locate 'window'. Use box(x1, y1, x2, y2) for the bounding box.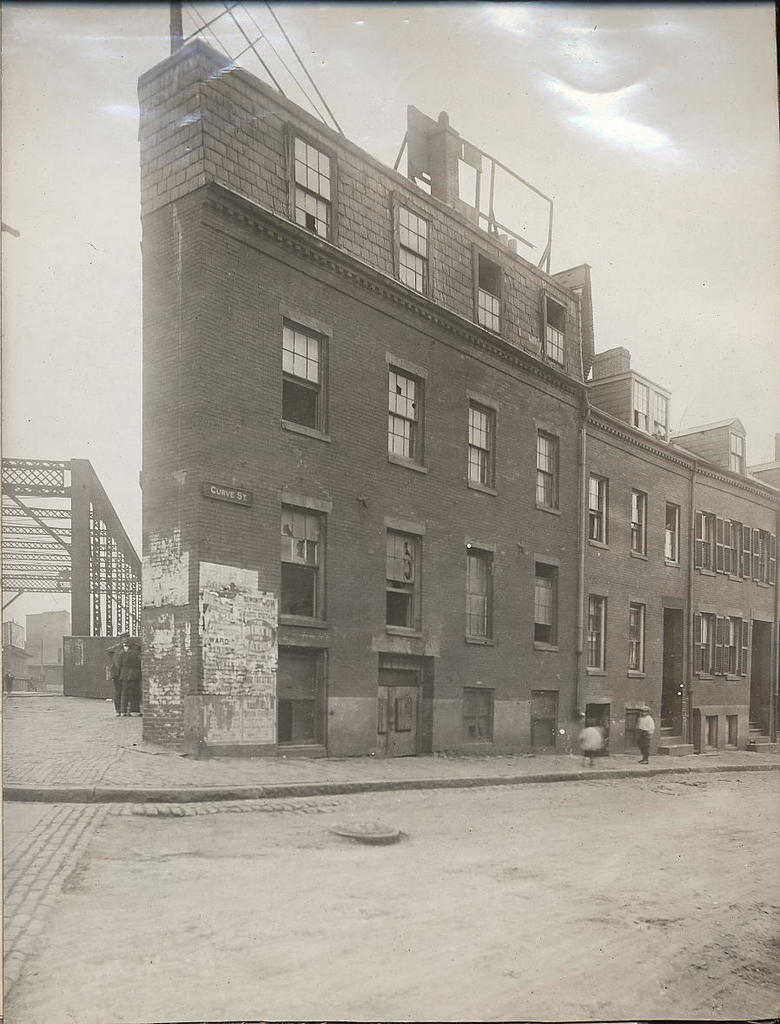
box(586, 589, 607, 671).
